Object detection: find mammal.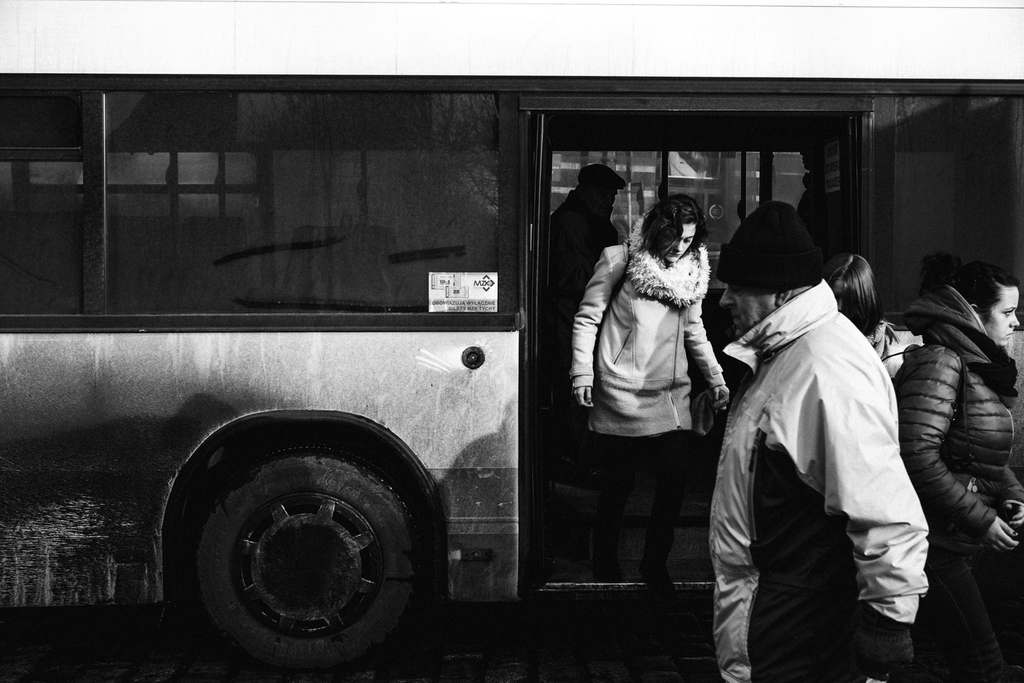
box=[890, 256, 1023, 682].
